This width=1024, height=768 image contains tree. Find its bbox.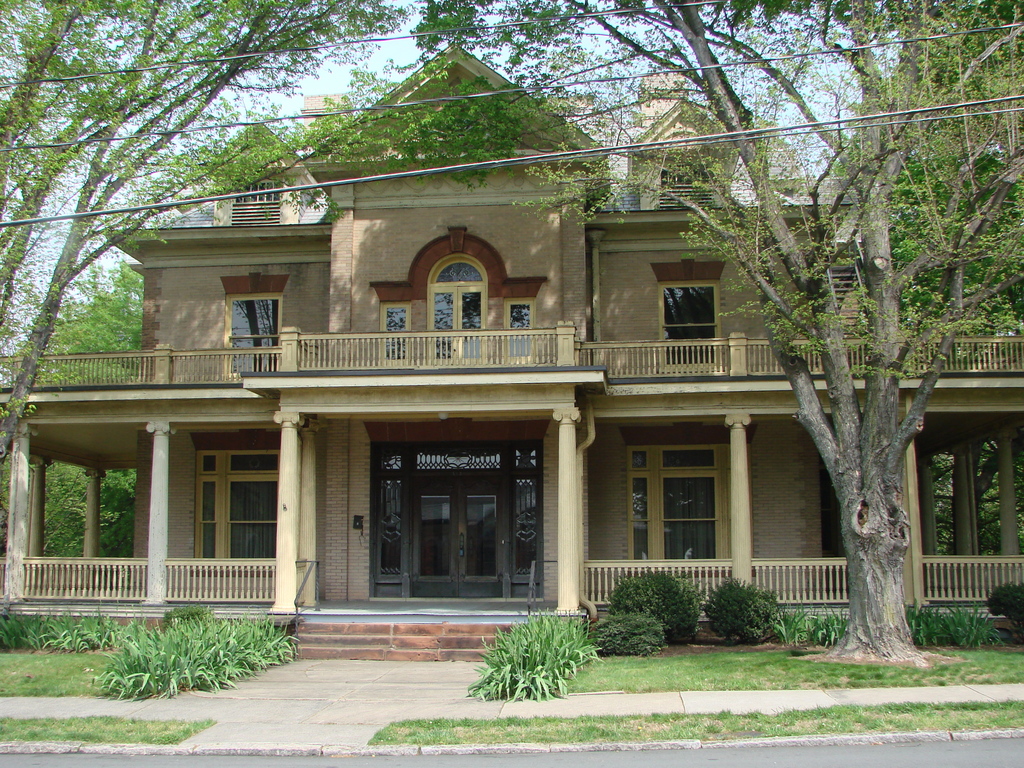
locate(0, 0, 419, 470).
